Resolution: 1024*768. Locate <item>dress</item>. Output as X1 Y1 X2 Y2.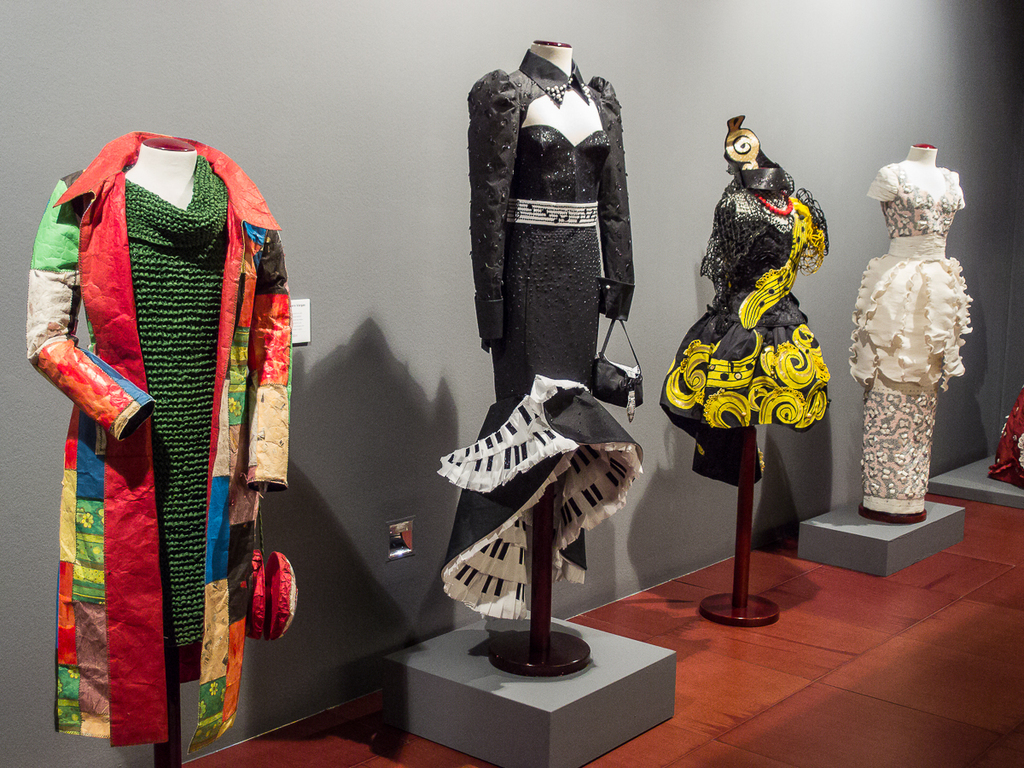
848 160 982 523.
